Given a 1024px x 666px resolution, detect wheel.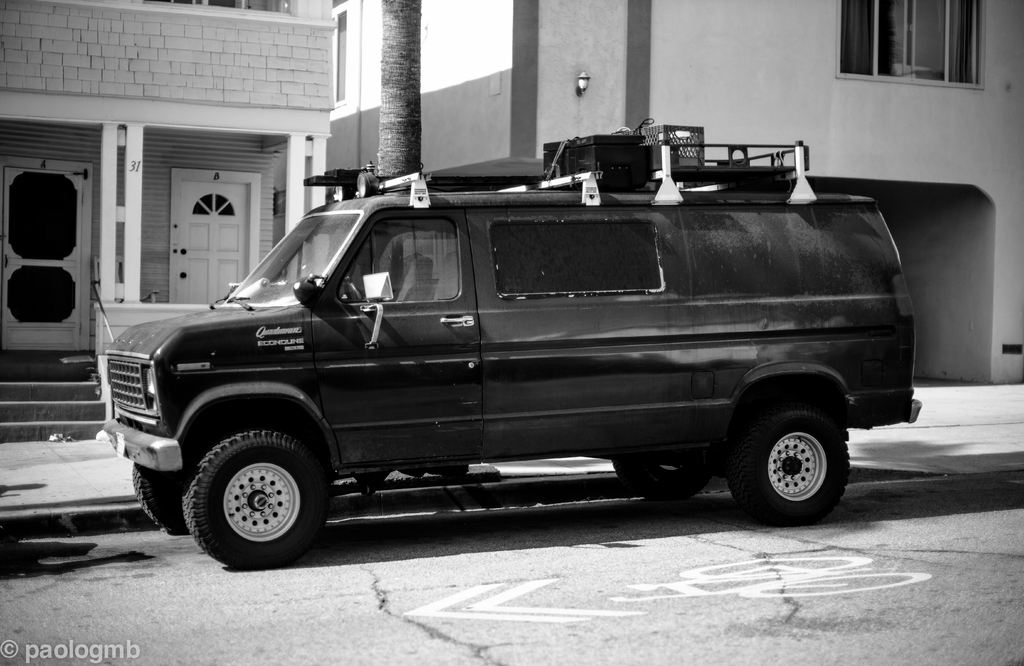
detection(612, 461, 713, 498).
